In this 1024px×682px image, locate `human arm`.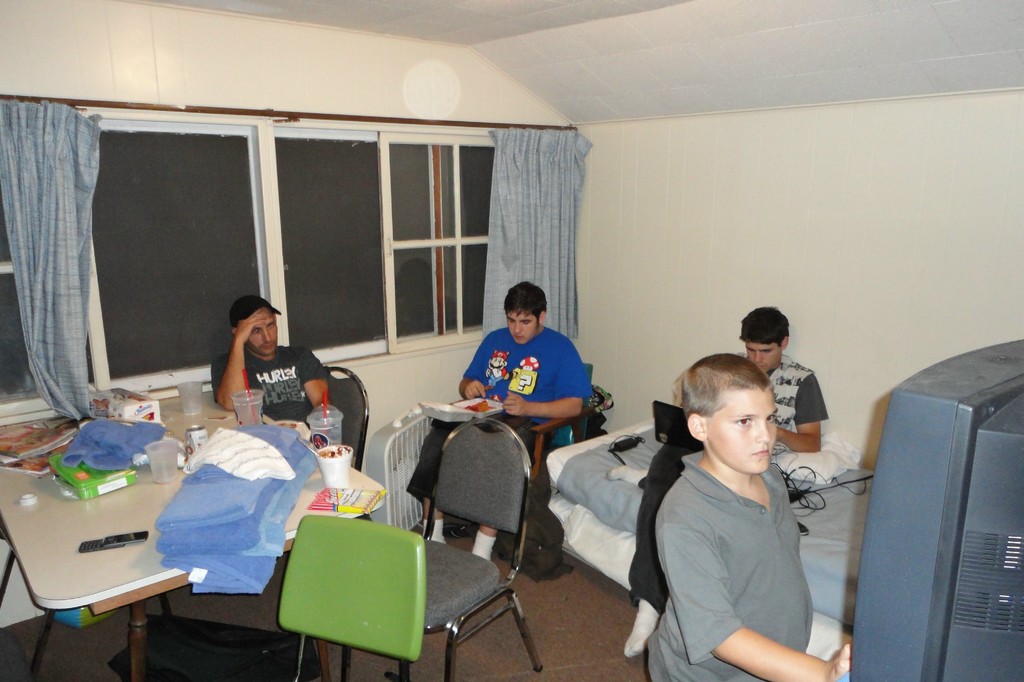
Bounding box: [303, 346, 330, 409].
